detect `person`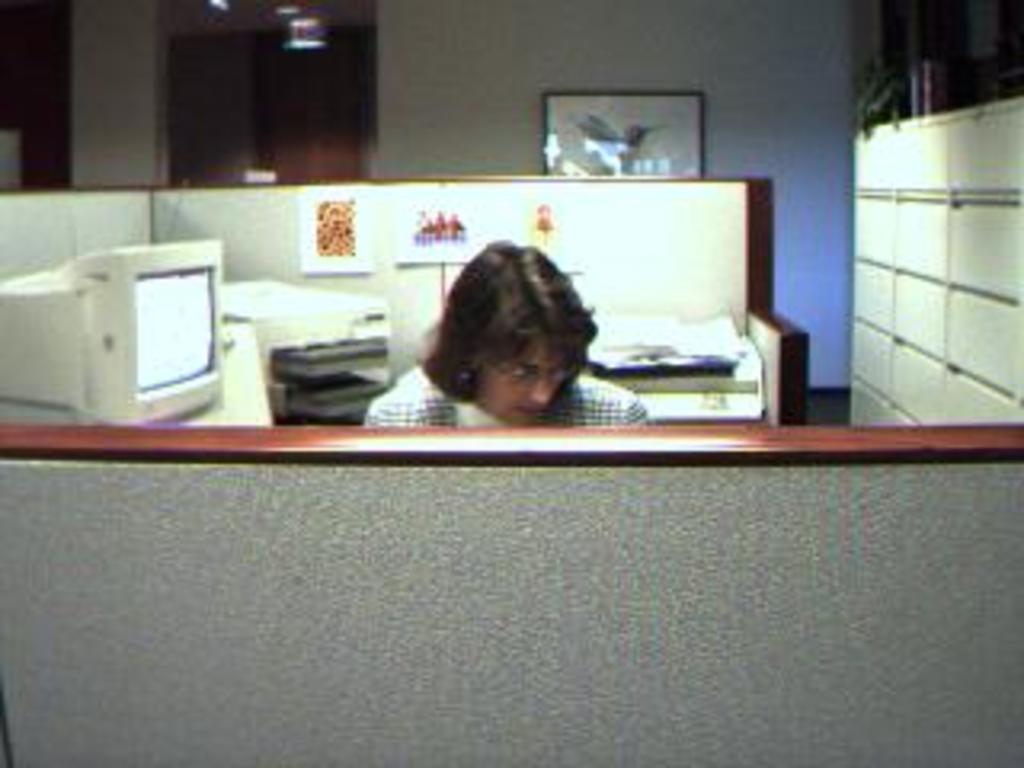
[x1=355, y1=237, x2=656, y2=438]
